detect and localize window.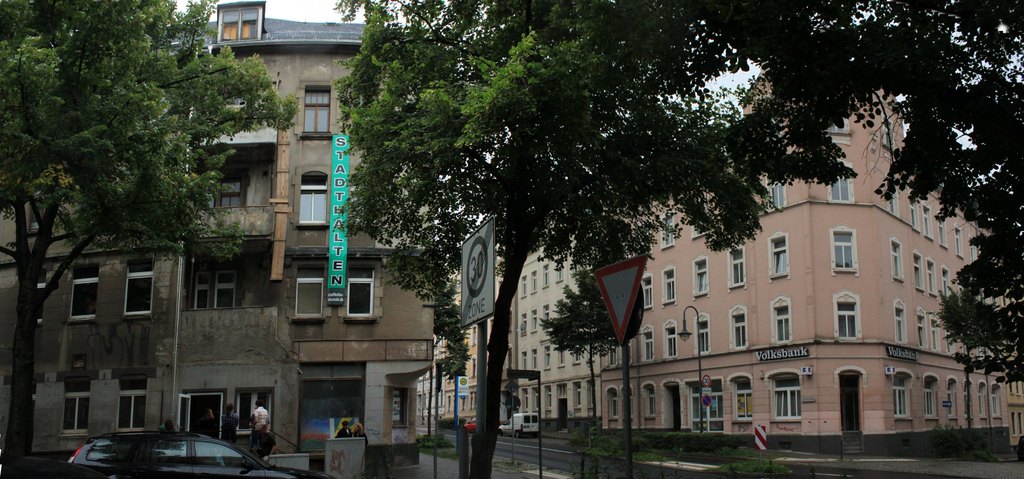
Localized at (left=643, top=273, right=653, bottom=311).
